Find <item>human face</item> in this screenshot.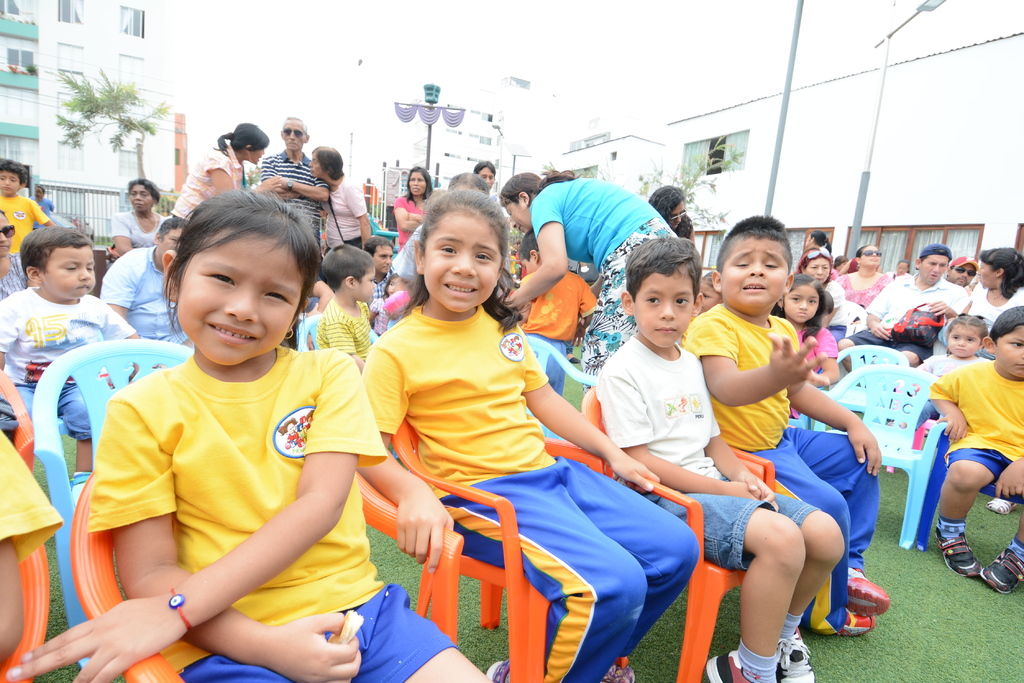
The bounding box for <item>human face</item> is 989:325:1023:383.
